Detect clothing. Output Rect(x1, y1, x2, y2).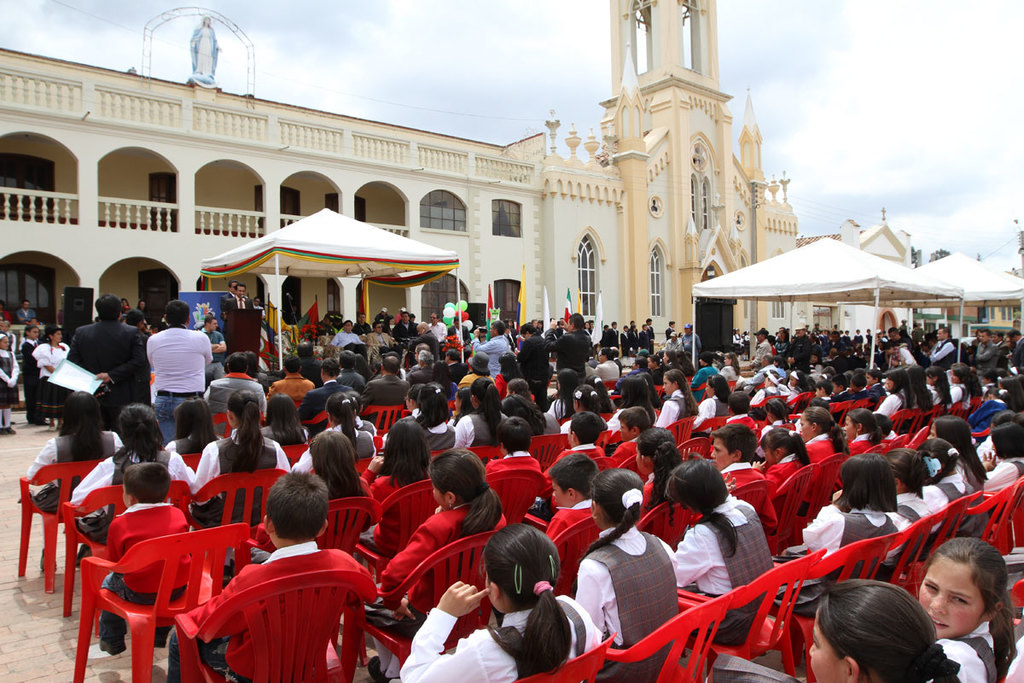
Rect(159, 532, 329, 682).
